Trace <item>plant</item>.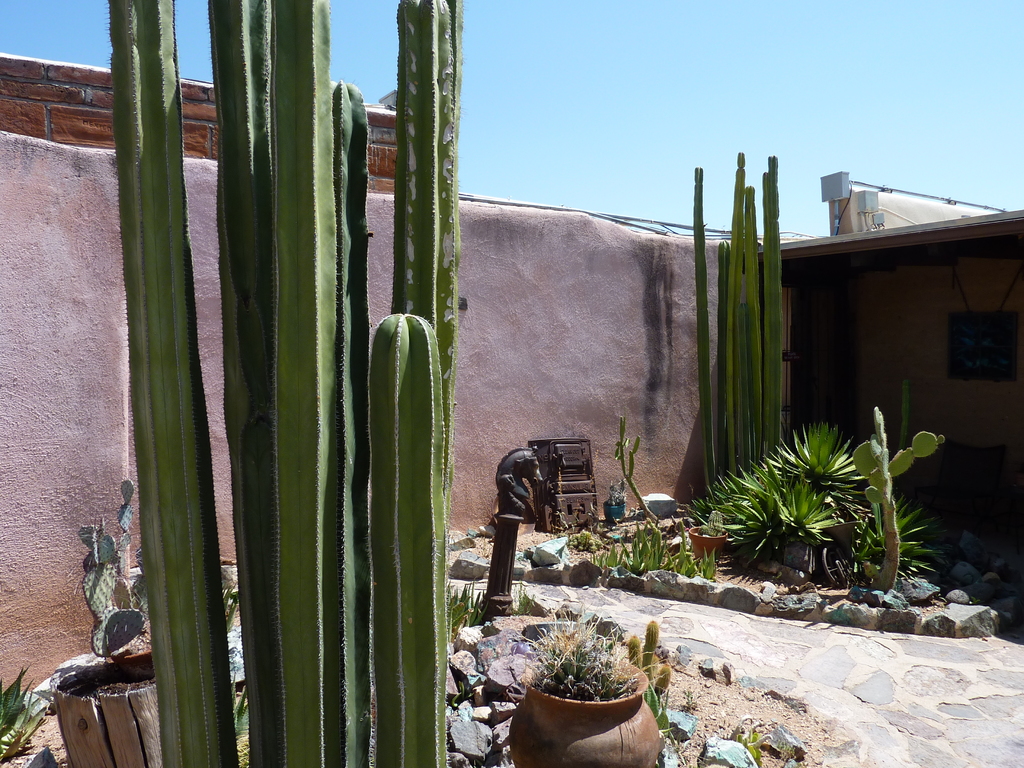
Traced to box(516, 602, 640, 701).
